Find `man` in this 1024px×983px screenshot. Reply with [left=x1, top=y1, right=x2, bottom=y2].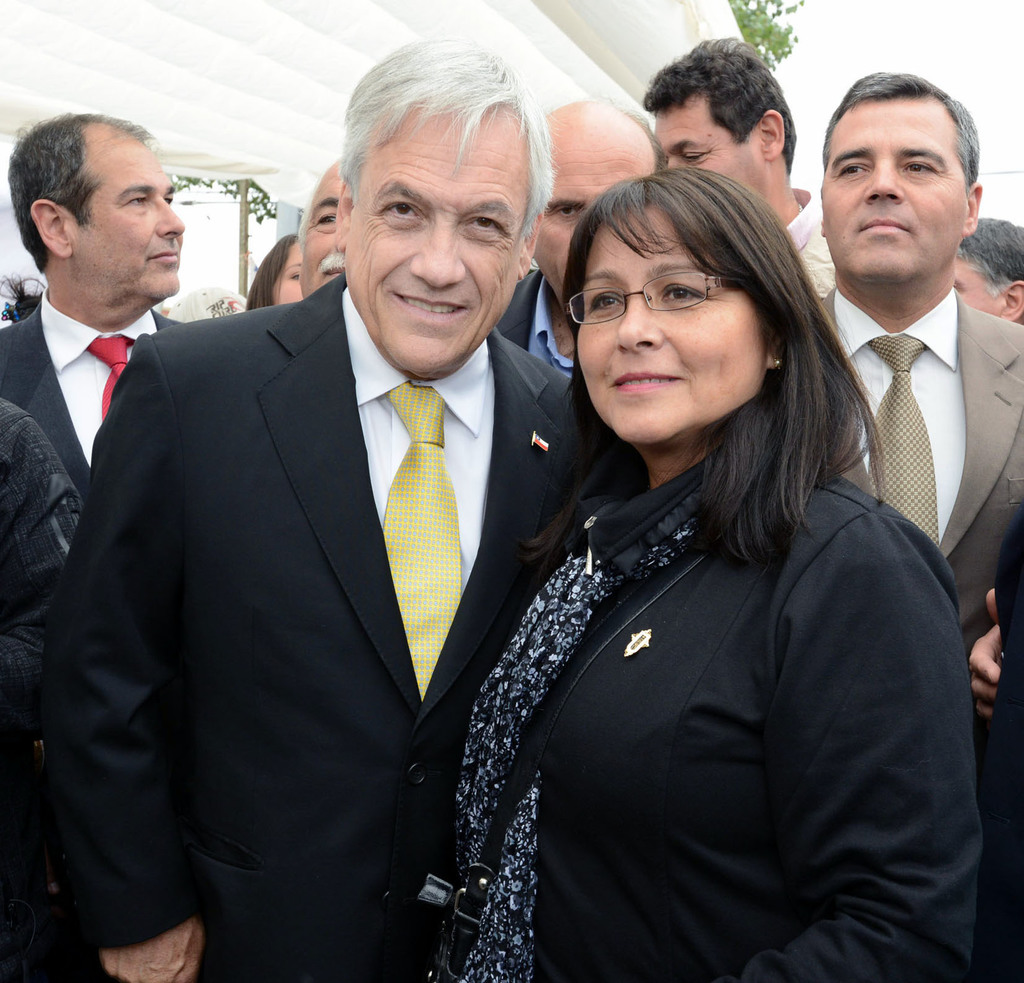
[left=779, top=65, right=1023, bottom=708].
